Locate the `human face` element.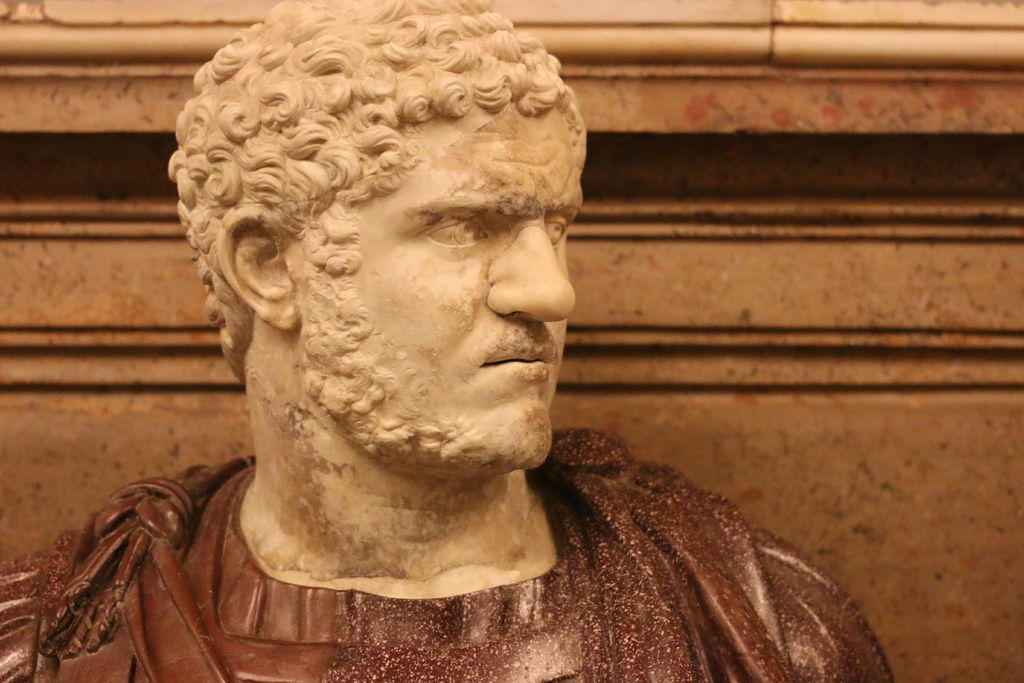
Element bbox: 200 45 589 498.
